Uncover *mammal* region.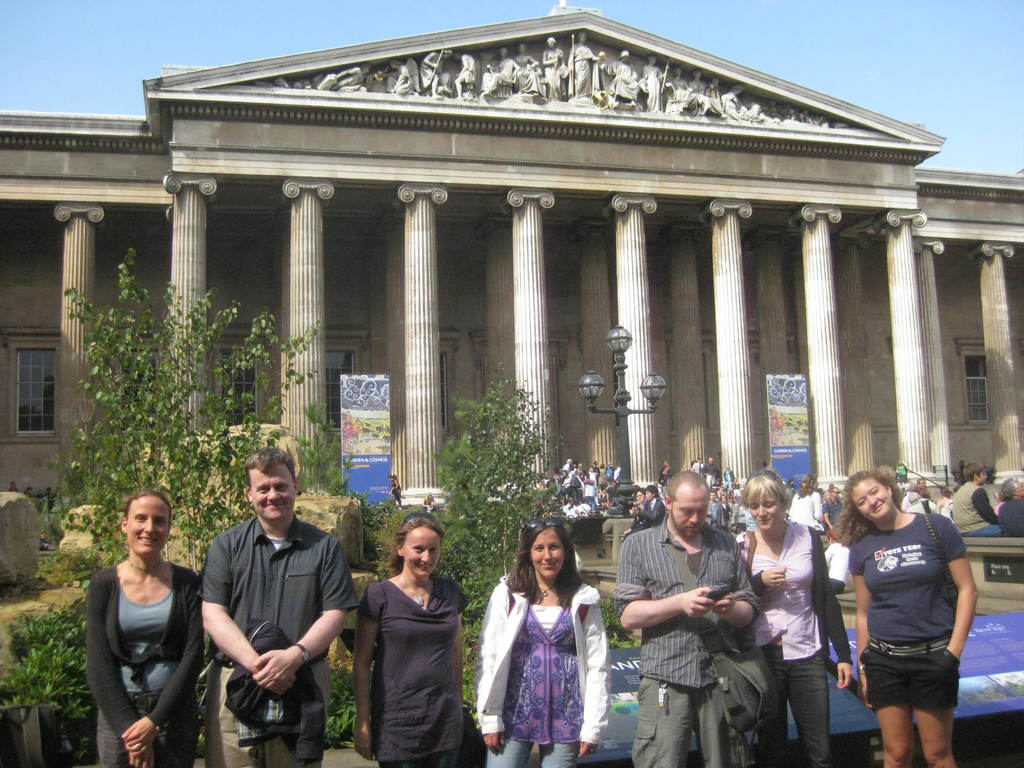
Uncovered: l=541, t=35, r=565, b=101.
